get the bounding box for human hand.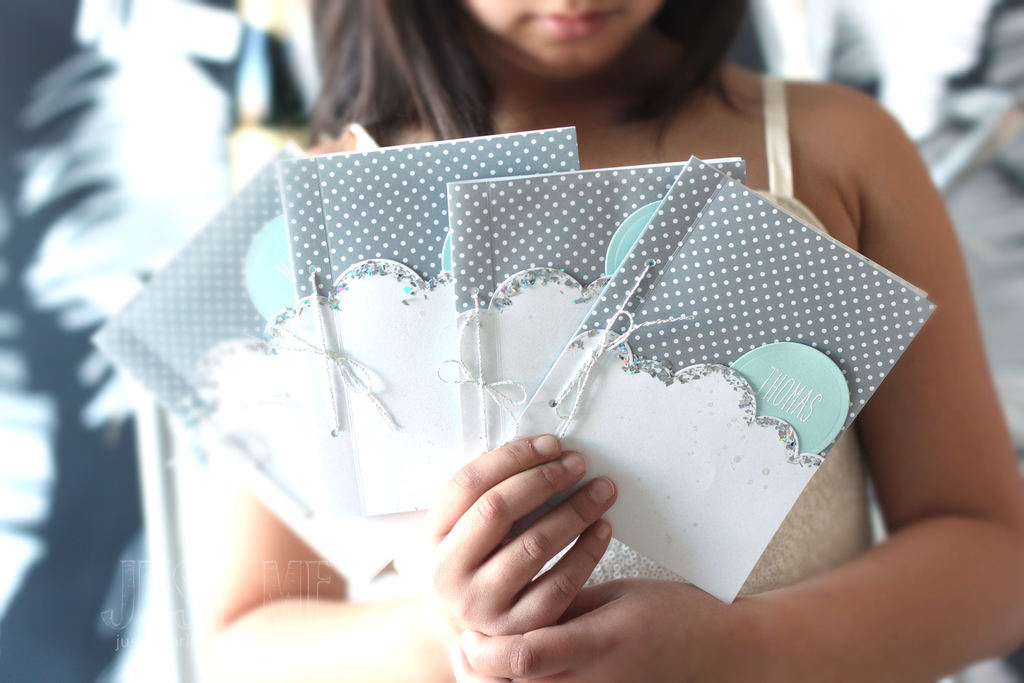
bbox(415, 434, 614, 637).
